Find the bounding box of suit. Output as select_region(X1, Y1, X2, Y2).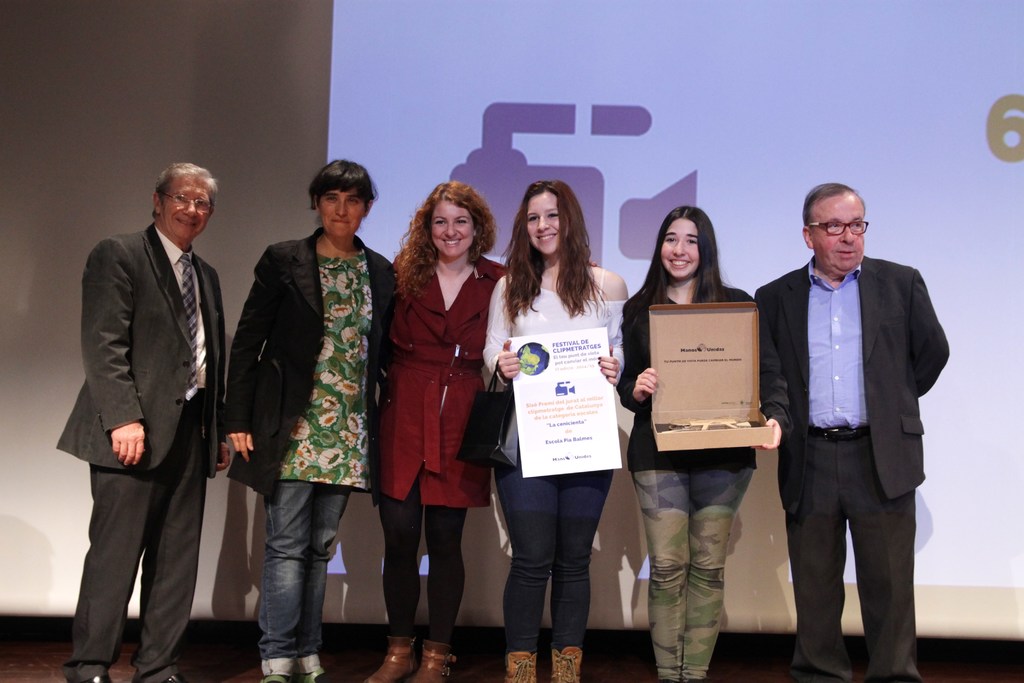
select_region(768, 204, 950, 679).
